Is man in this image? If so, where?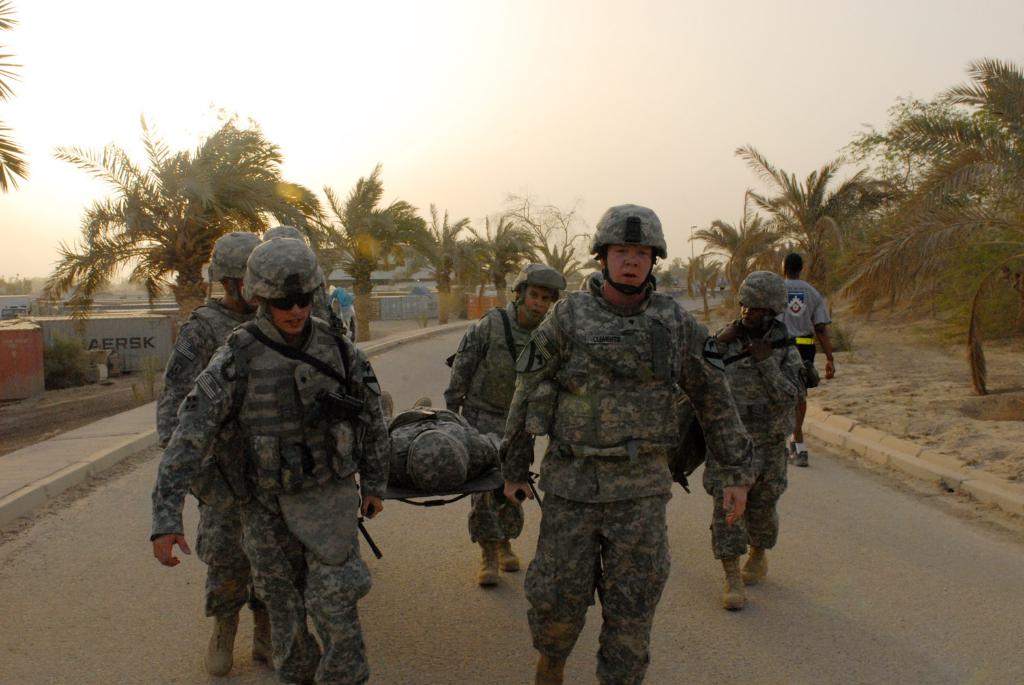
Yes, at 156,233,263,675.
